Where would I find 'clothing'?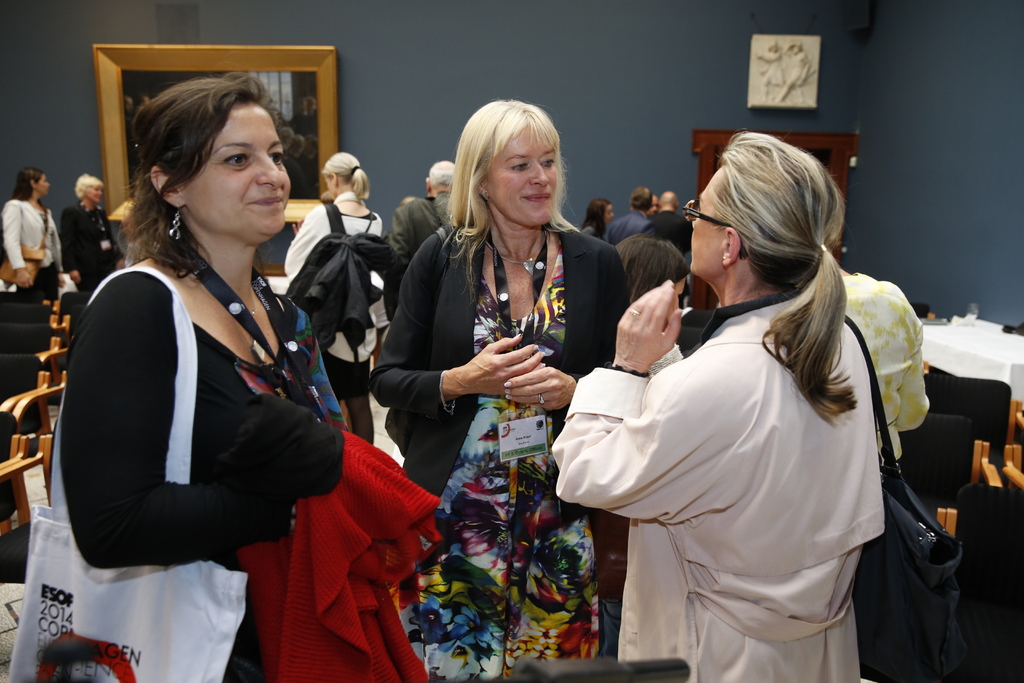
At (left=556, top=226, right=947, bottom=672).
